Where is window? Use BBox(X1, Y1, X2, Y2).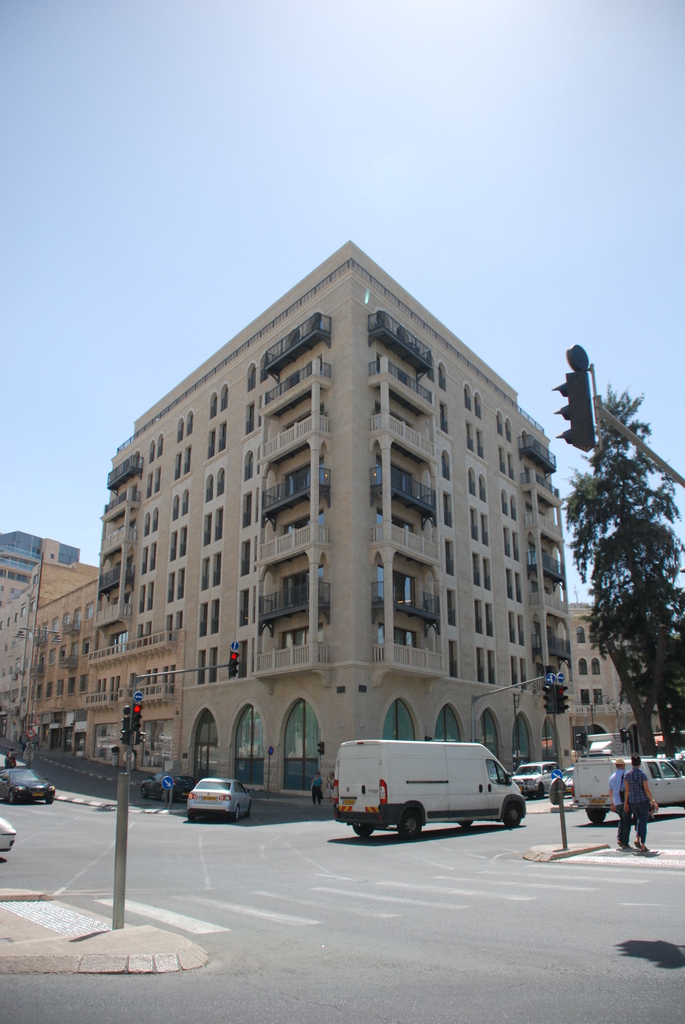
BBox(472, 598, 484, 636).
